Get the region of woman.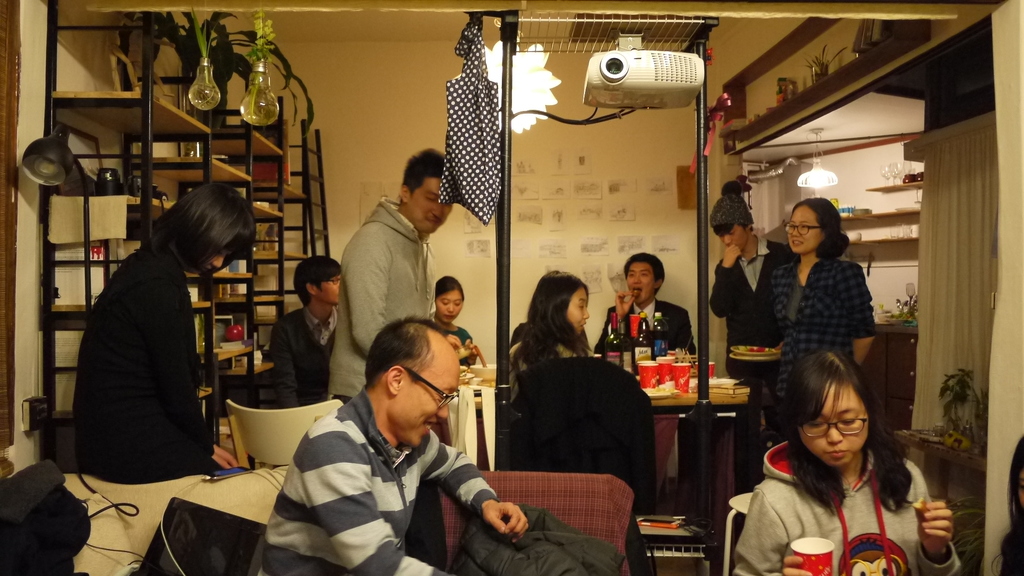
430,273,477,366.
